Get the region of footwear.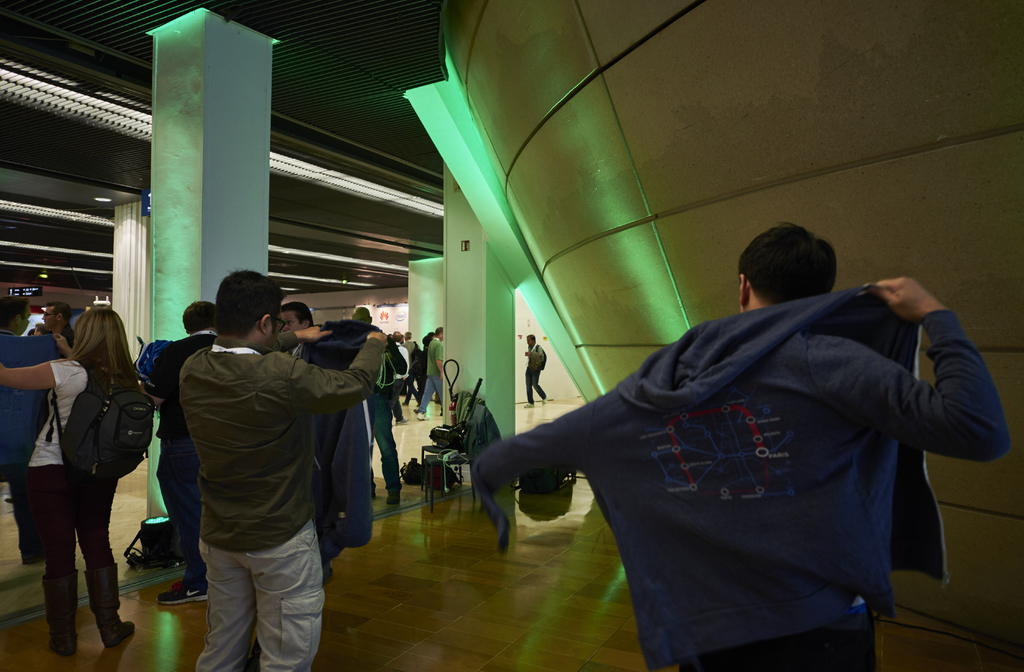
49, 638, 77, 658.
